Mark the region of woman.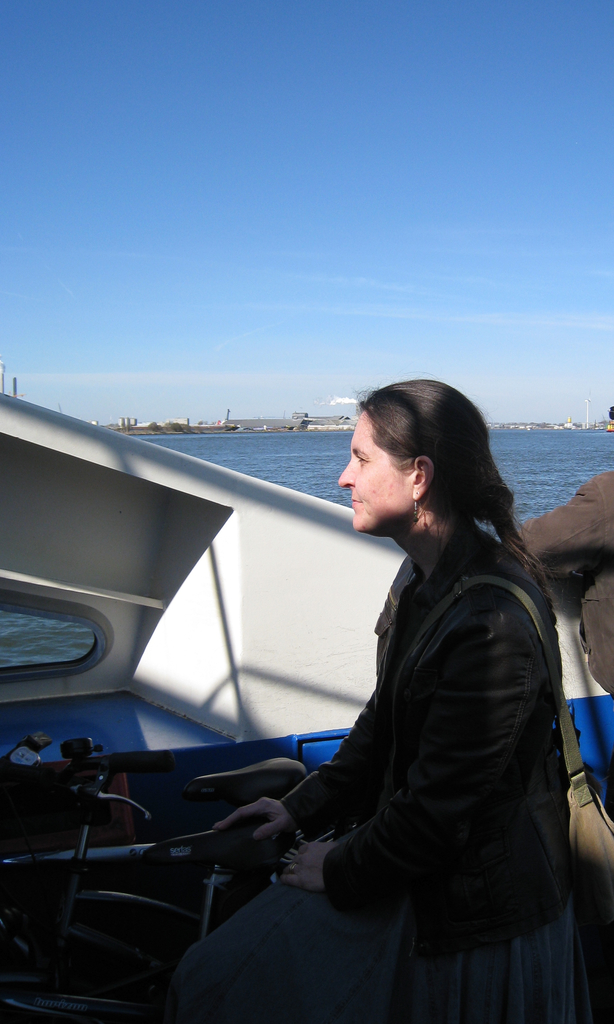
Region: {"left": 223, "top": 329, "right": 587, "bottom": 1023}.
